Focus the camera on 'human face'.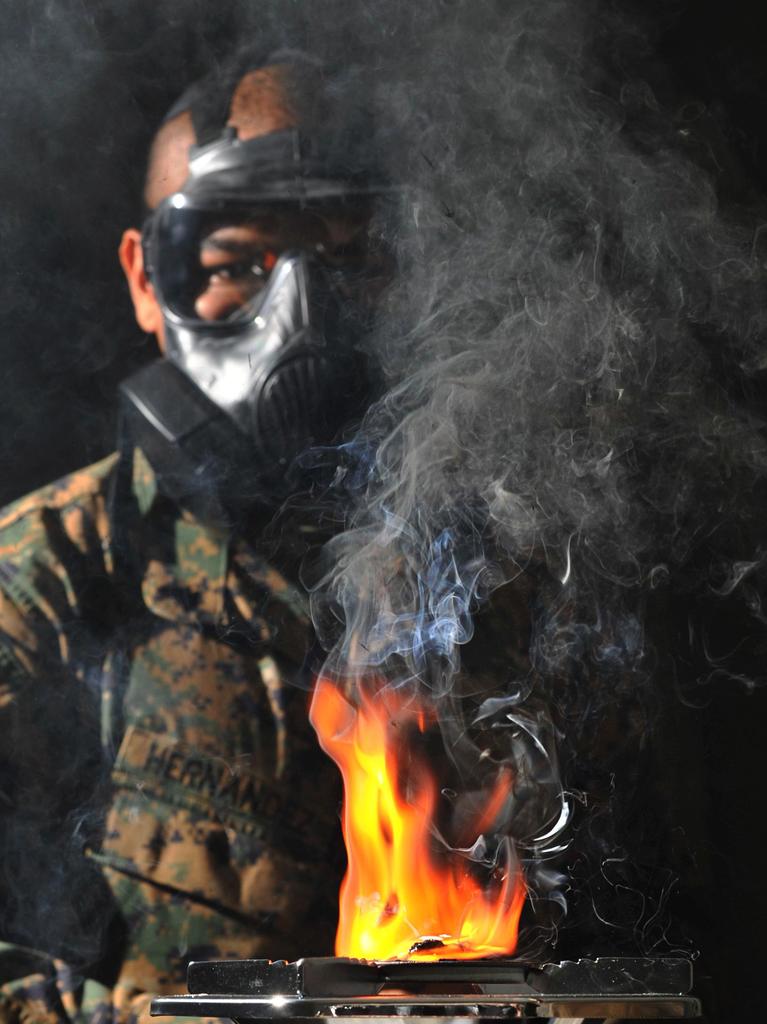
Focus region: [159,209,394,340].
